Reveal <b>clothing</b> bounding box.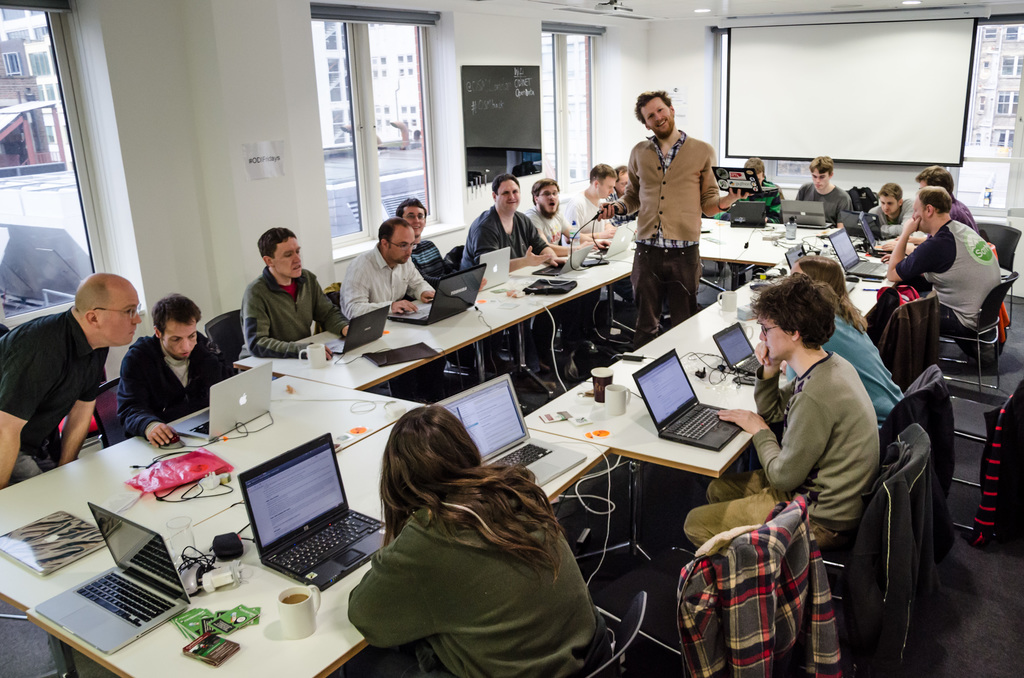
Revealed: [left=579, top=192, right=618, bottom=216].
